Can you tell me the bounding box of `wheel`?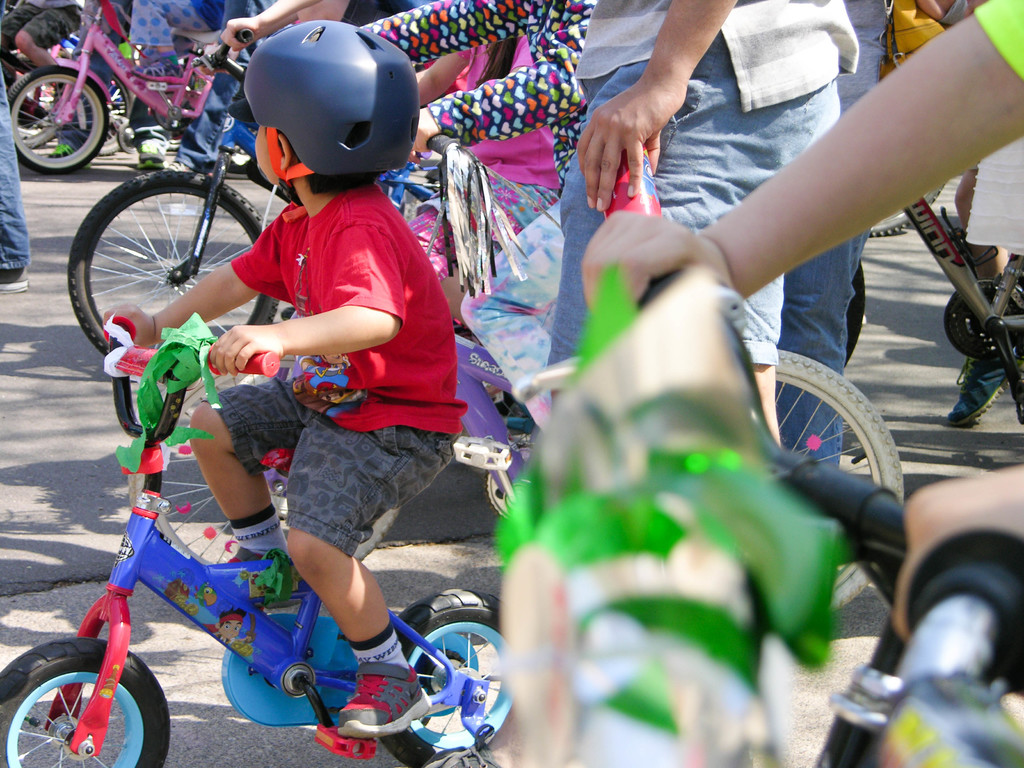
BBox(867, 180, 943, 236).
